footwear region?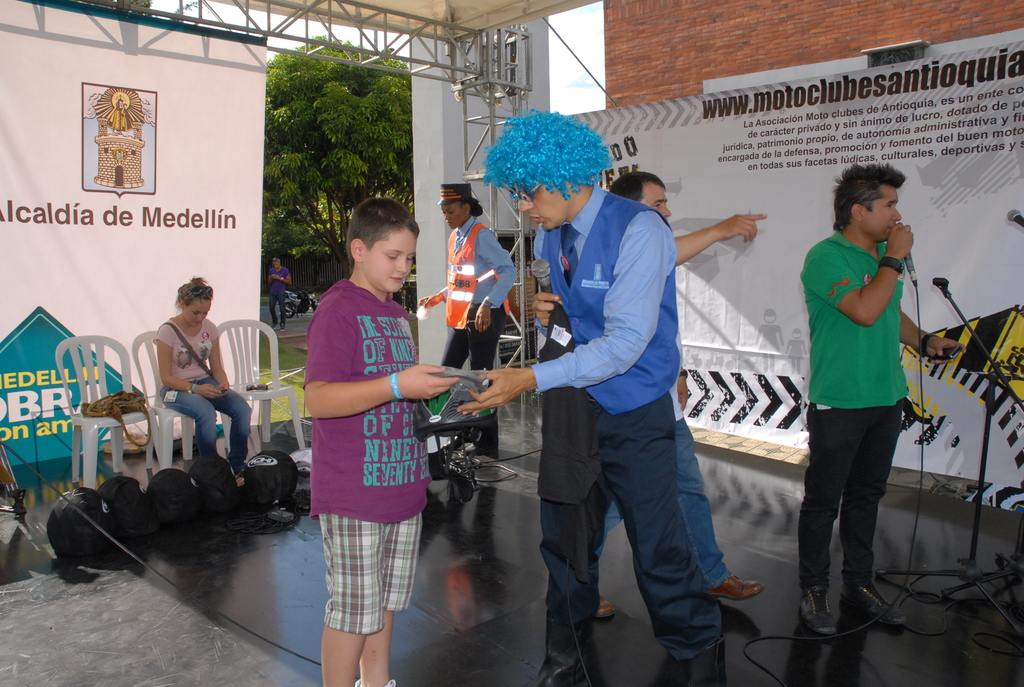
{"left": 841, "top": 578, "right": 908, "bottom": 624}
